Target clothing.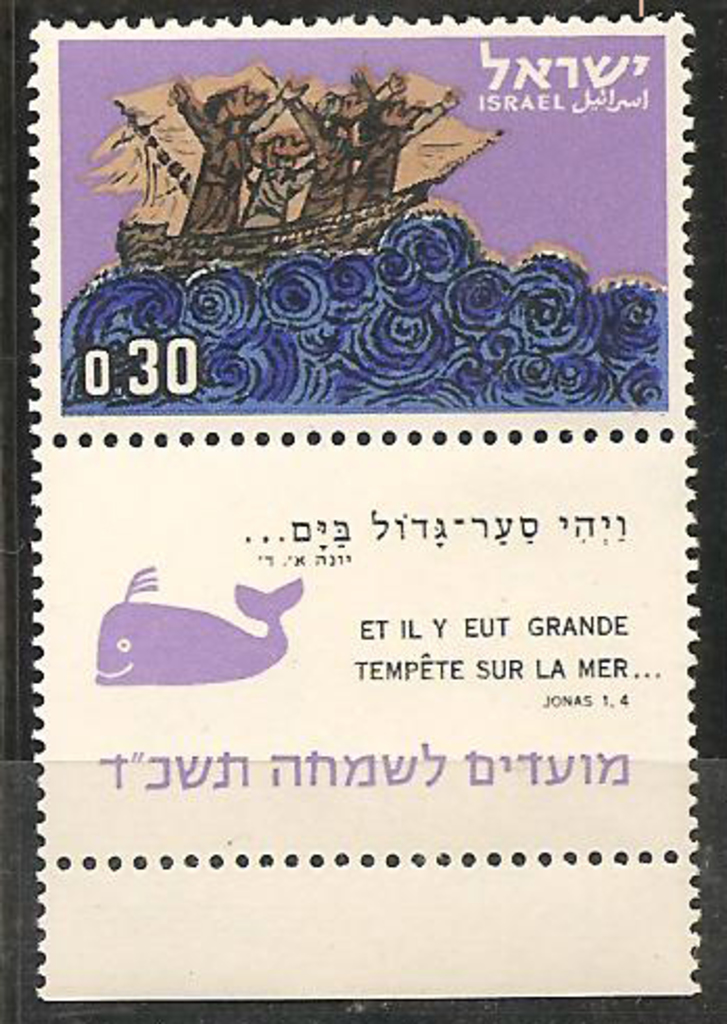
Target region: (x1=234, y1=148, x2=322, y2=234).
